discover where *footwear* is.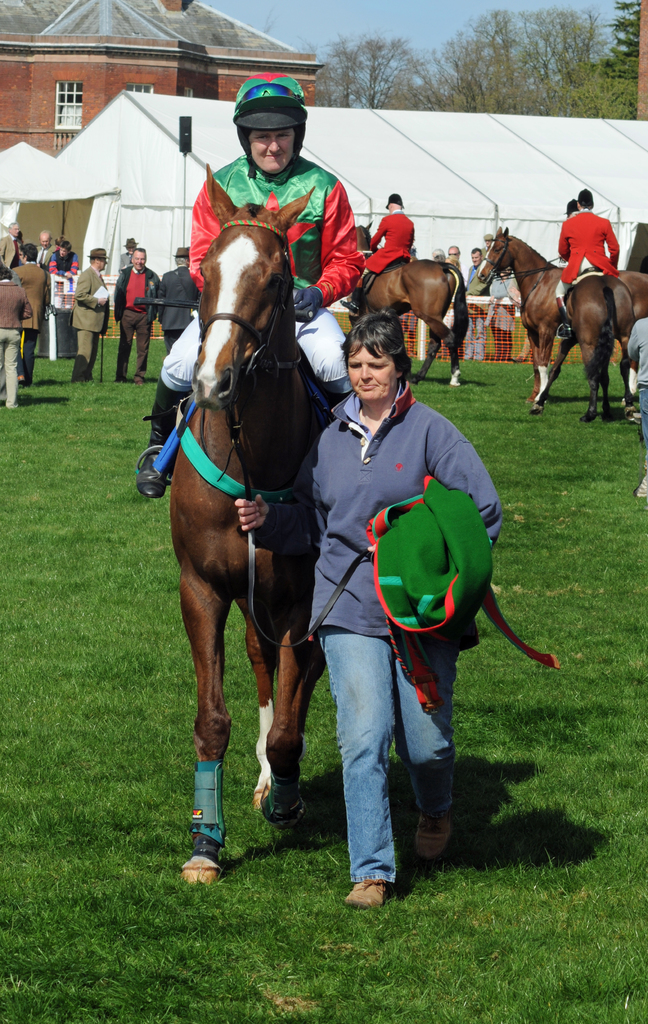
Discovered at [128, 445, 166, 507].
